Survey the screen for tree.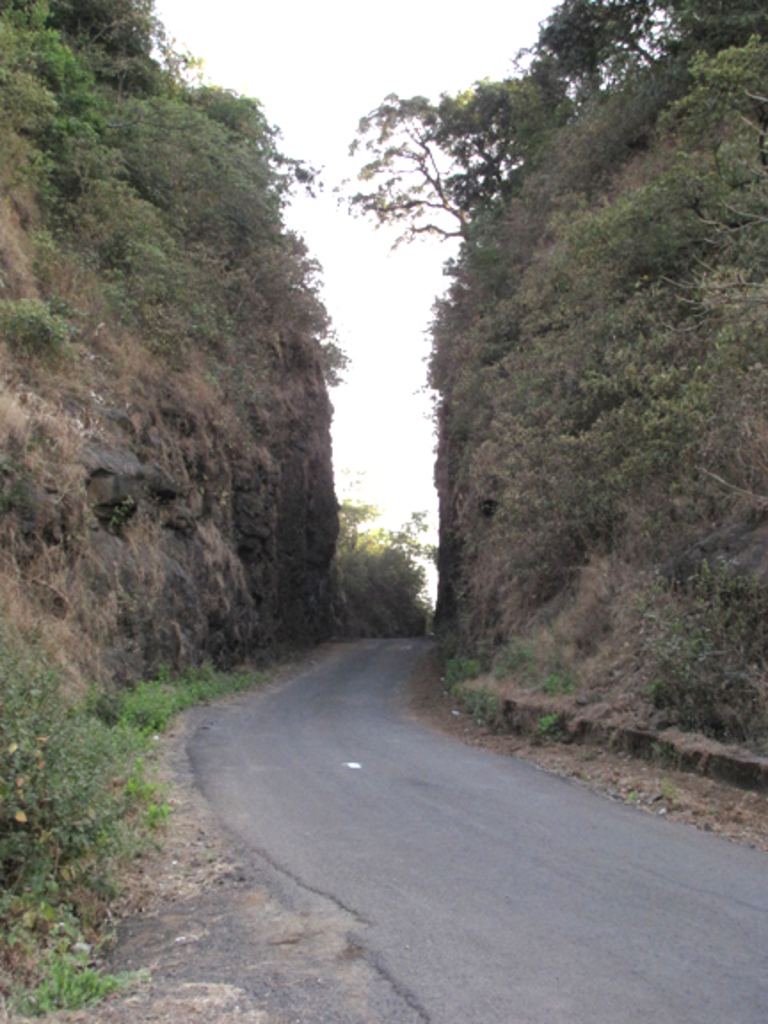
Survey found: Rect(336, 89, 466, 236).
